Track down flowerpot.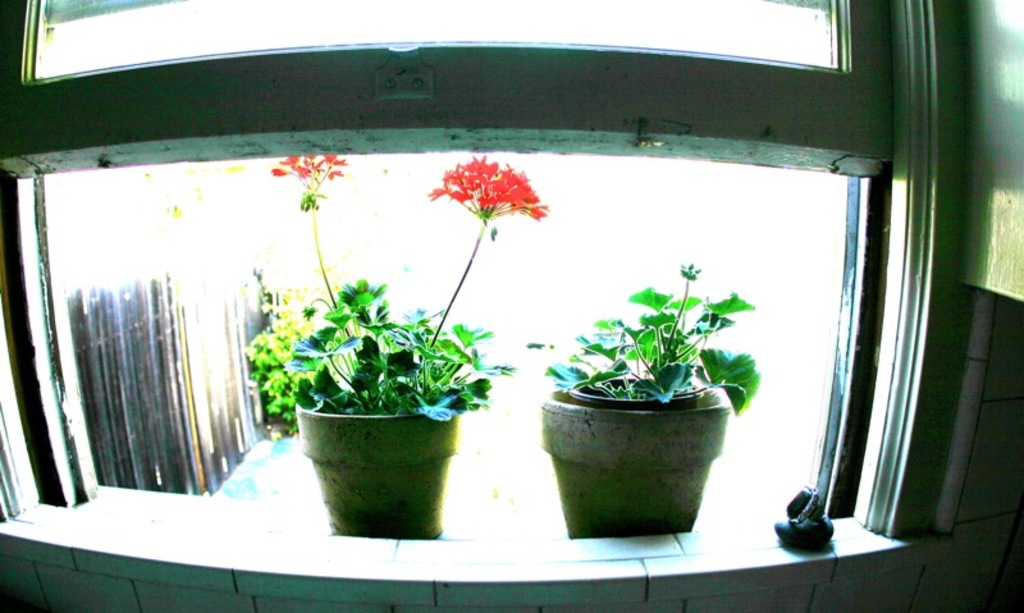
Tracked to (x1=296, y1=403, x2=466, y2=544).
